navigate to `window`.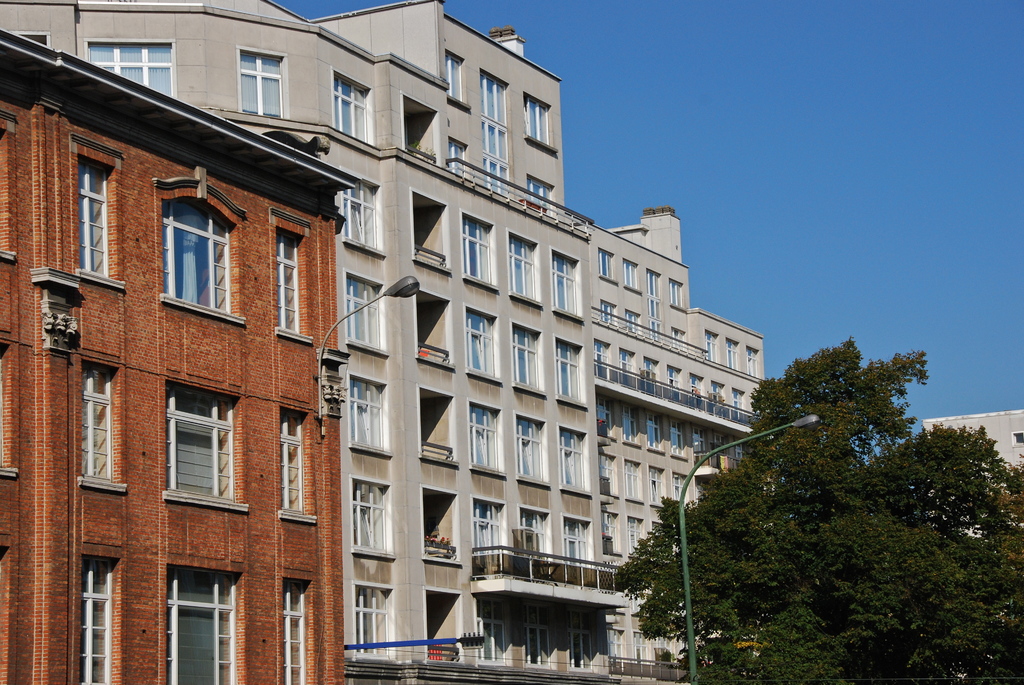
Navigation target: {"left": 622, "top": 348, "right": 638, "bottom": 392}.
